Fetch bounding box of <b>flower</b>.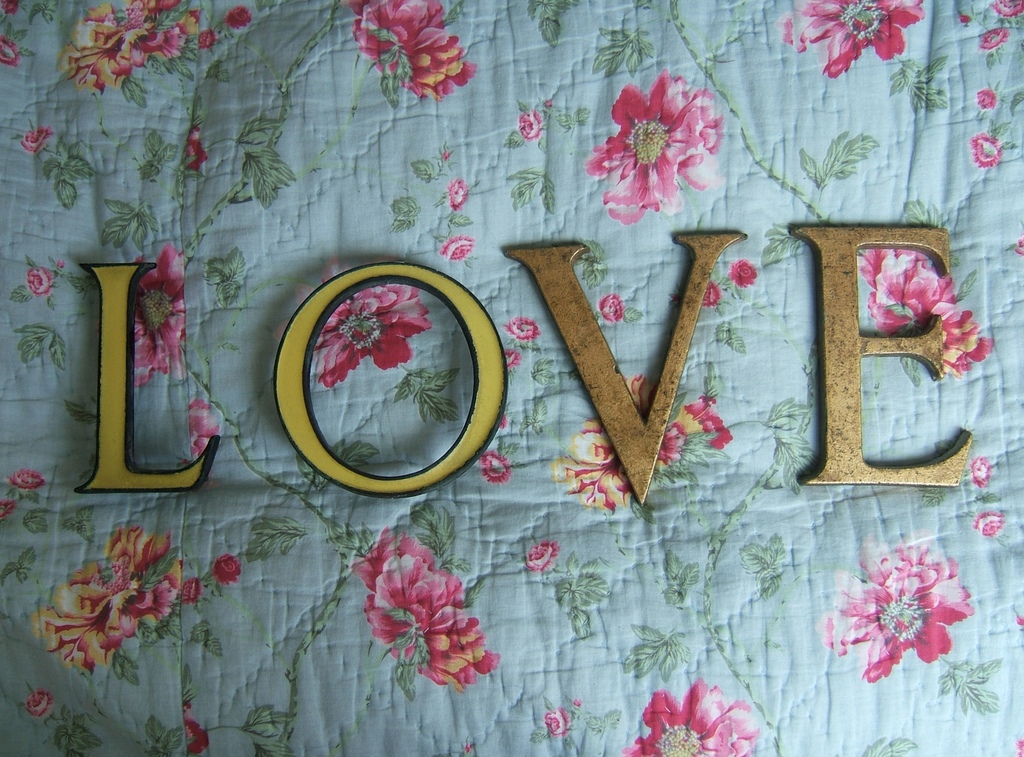
Bbox: rect(728, 263, 755, 289).
